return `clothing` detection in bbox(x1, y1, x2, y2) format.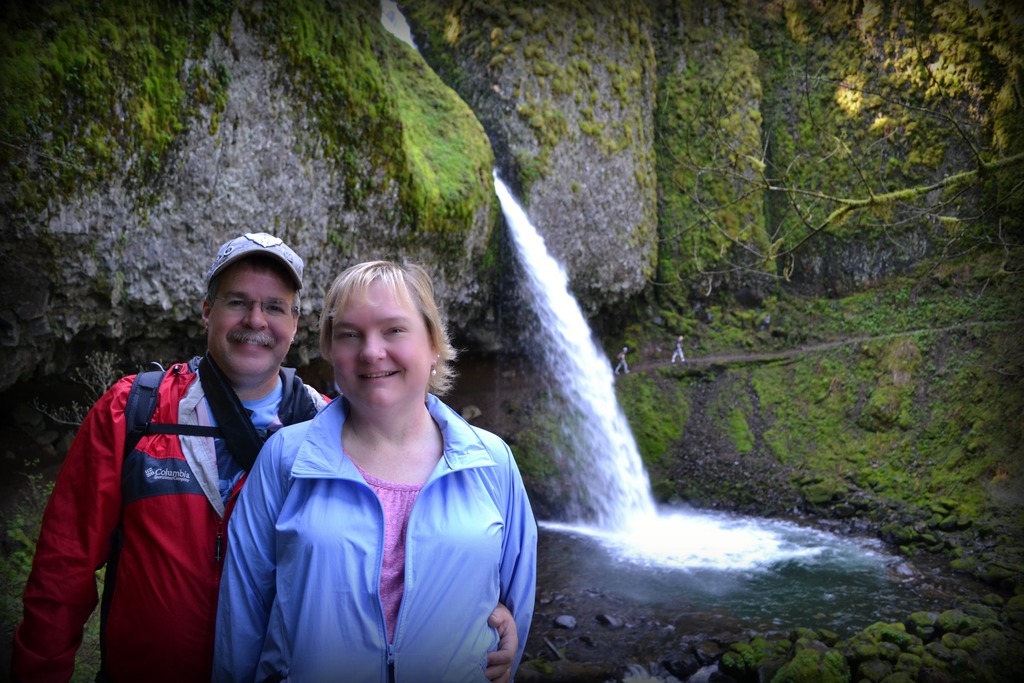
bbox(4, 354, 335, 676).
